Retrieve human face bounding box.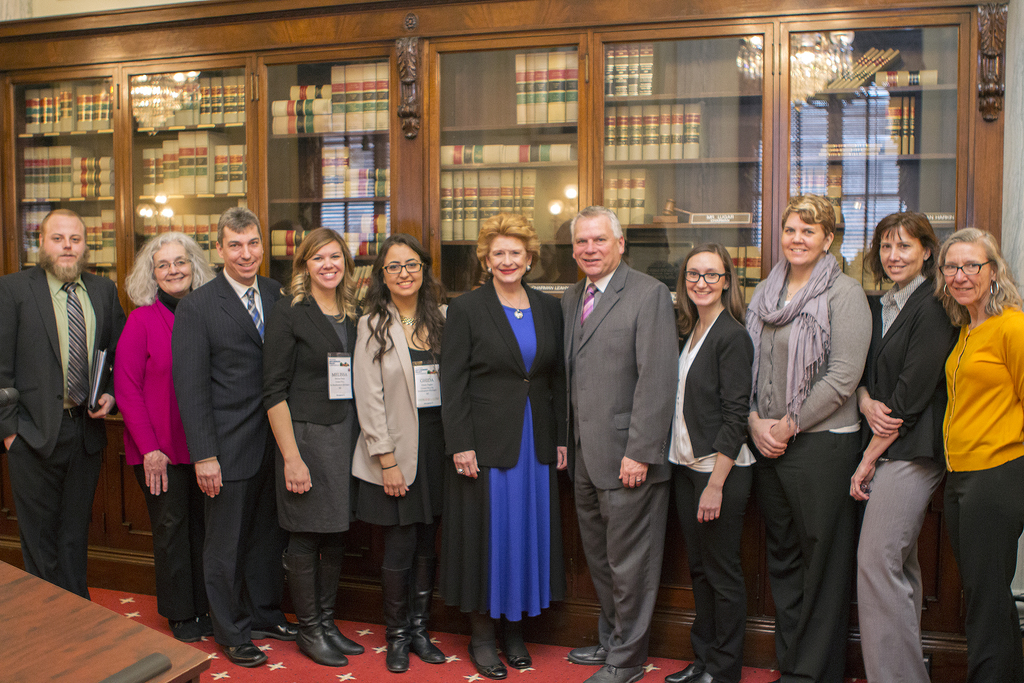
Bounding box: <region>303, 242, 343, 288</region>.
